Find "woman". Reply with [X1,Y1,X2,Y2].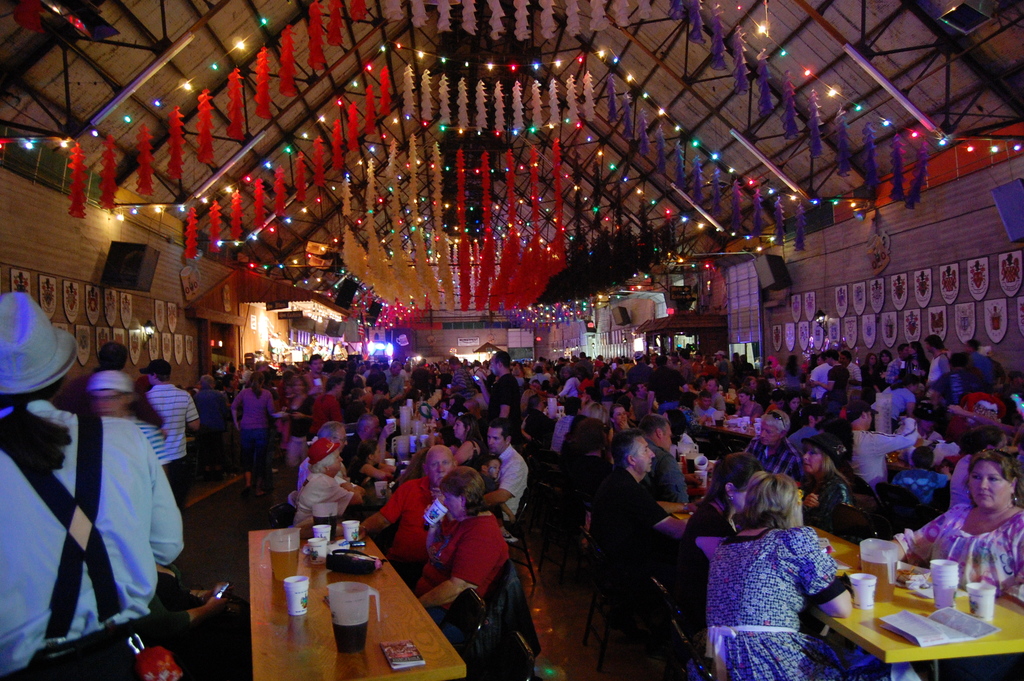
[559,368,580,398].
